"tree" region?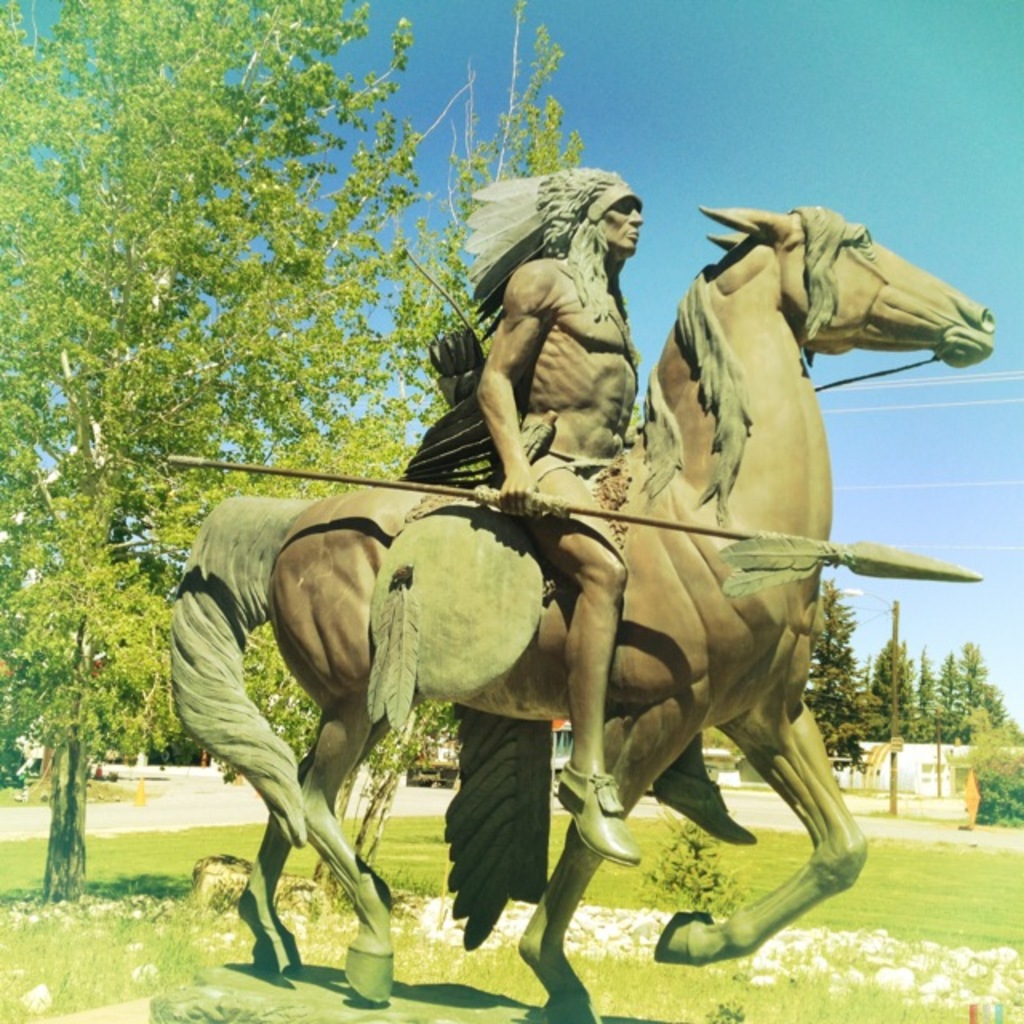
<bbox>909, 645, 966, 757</bbox>
